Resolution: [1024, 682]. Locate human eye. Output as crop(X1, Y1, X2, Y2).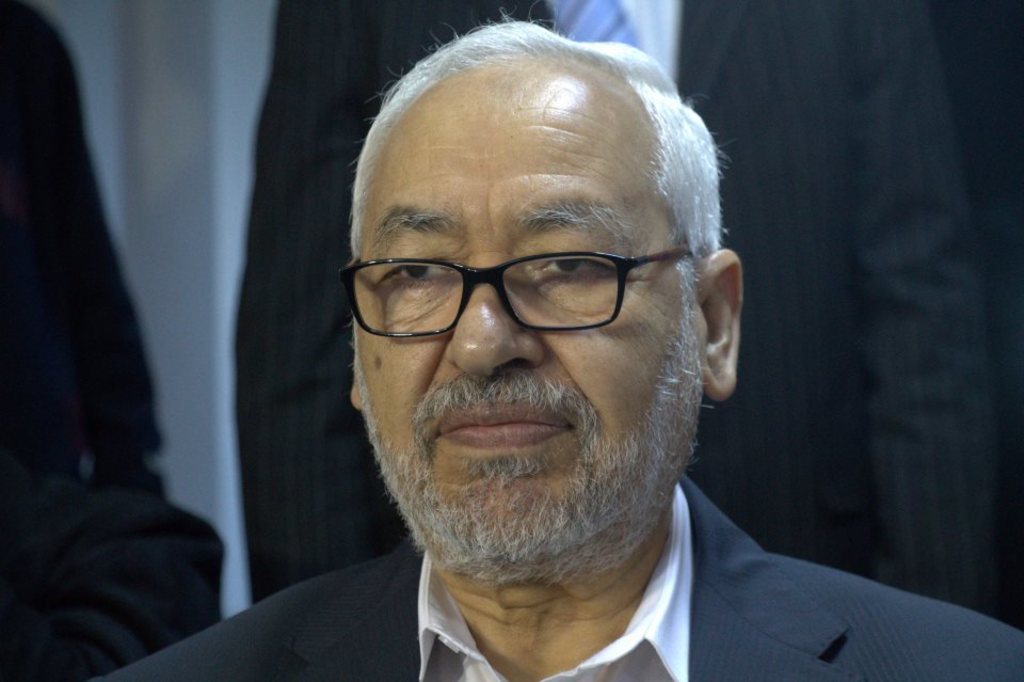
crop(524, 224, 629, 308).
